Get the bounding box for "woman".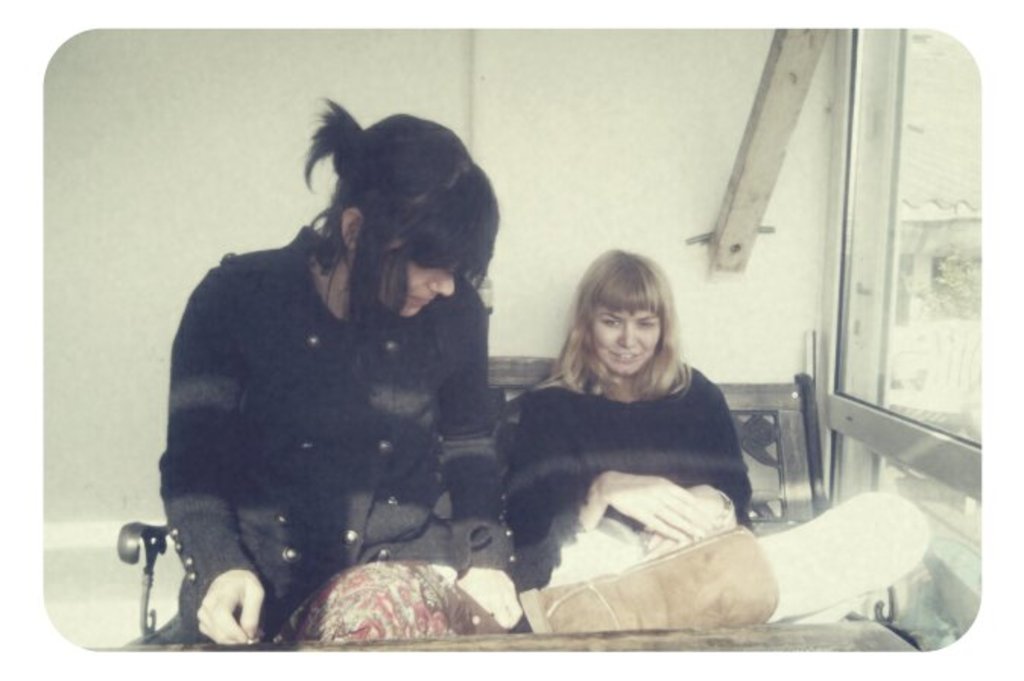
[x1=486, y1=242, x2=790, y2=608].
